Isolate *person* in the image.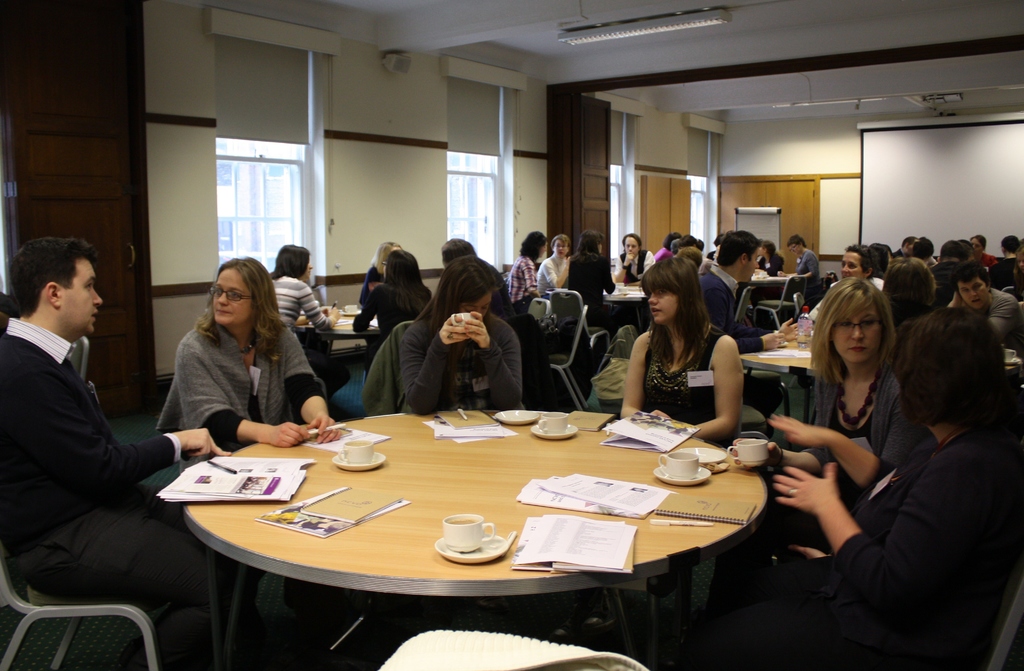
Isolated region: [609,228,654,284].
